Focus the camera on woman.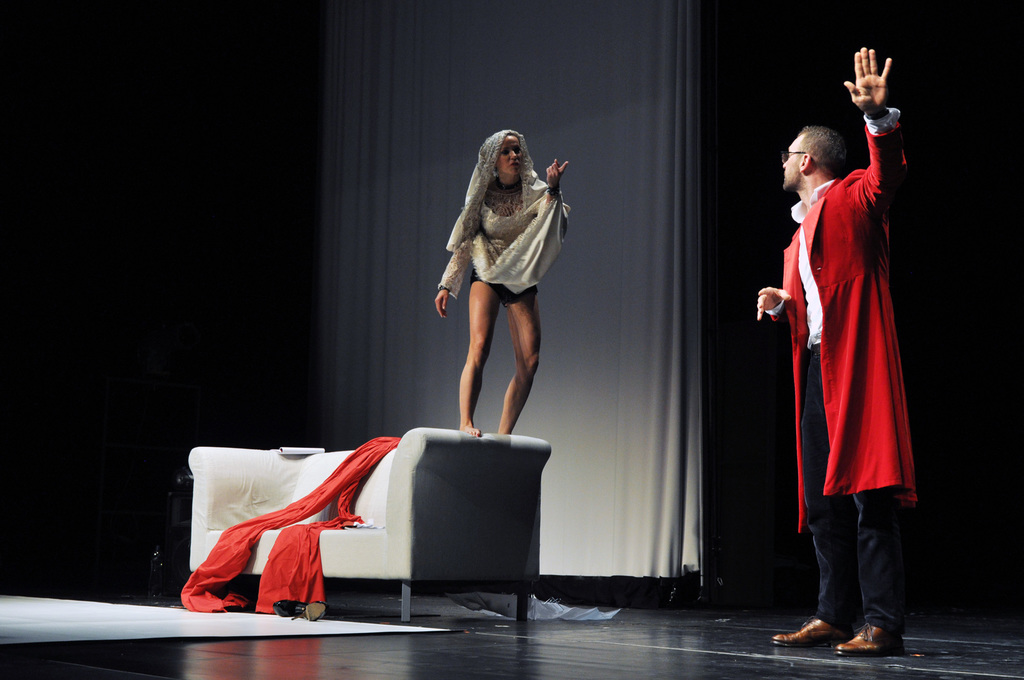
Focus region: [left=433, top=124, right=579, bottom=434].
